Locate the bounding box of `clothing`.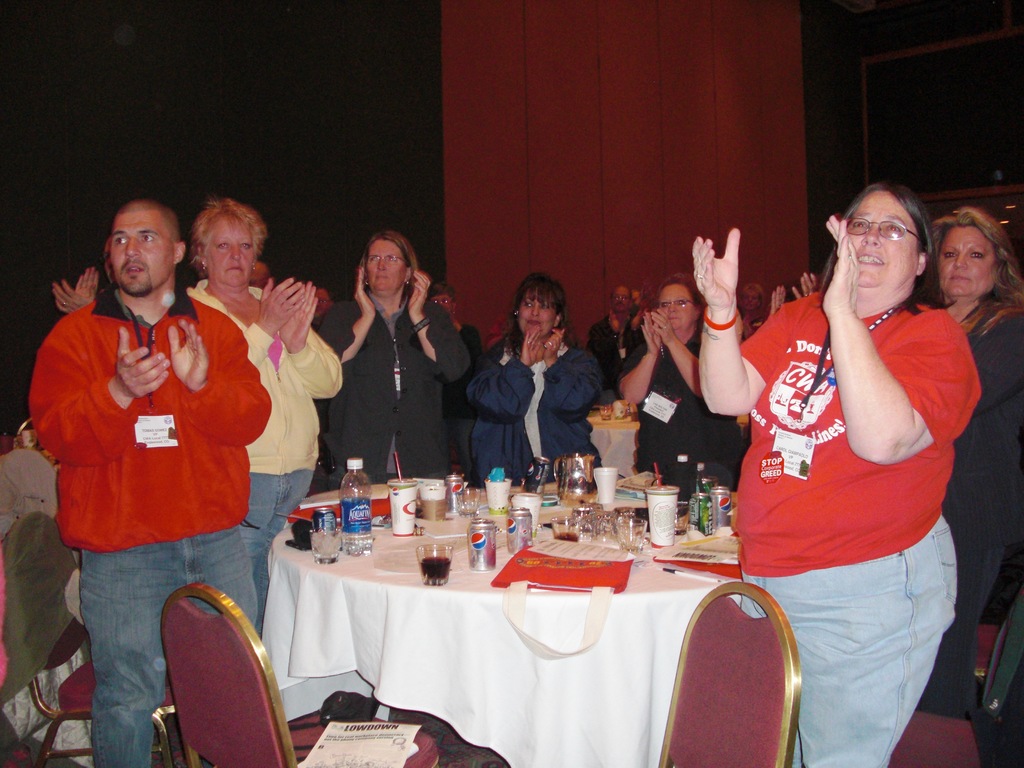
Bounding box: {"left": 24, "top": 285, "right": 269, "bottom": 767}.
